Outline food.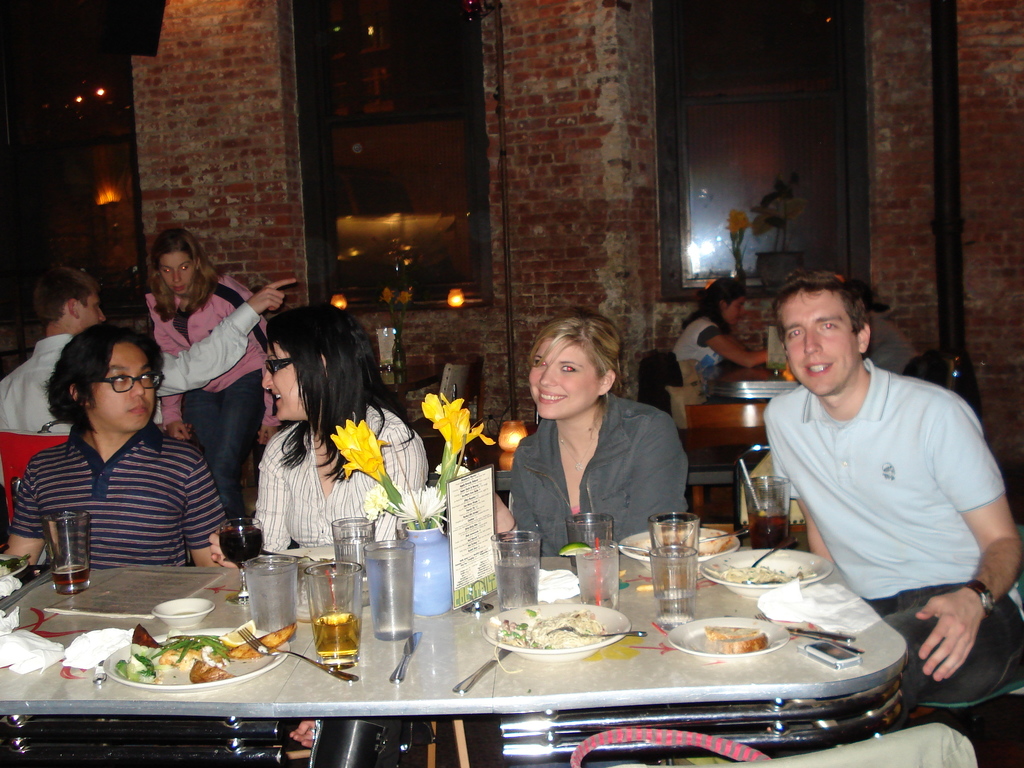
Outline: left=705, top=564, right=792, bottom=584.
